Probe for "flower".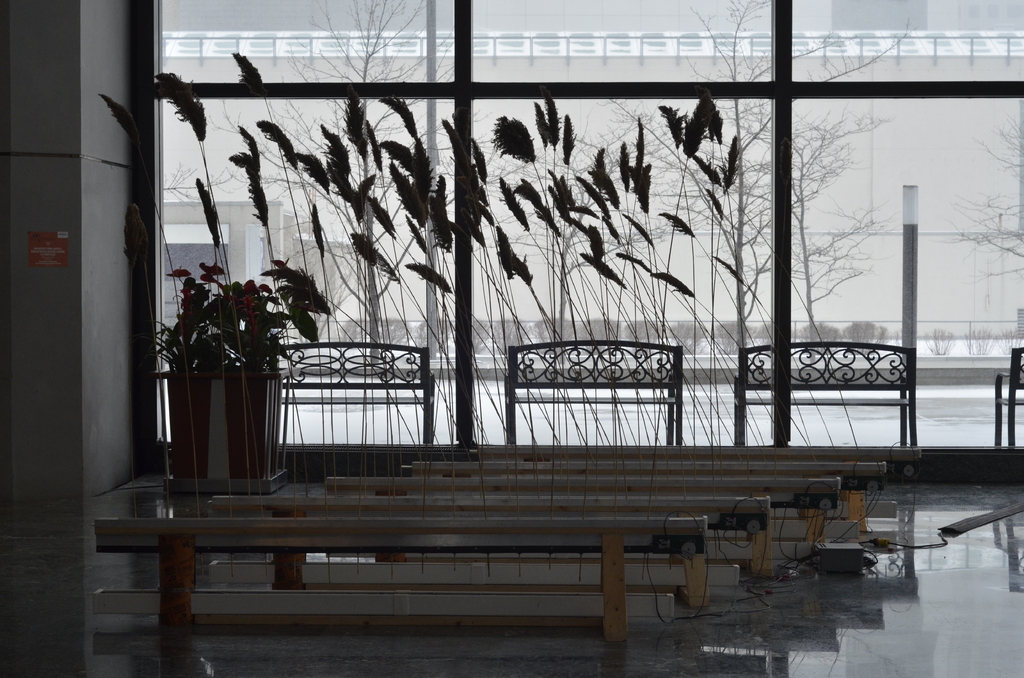
Probe result: region(285, 298, 320, 340).
